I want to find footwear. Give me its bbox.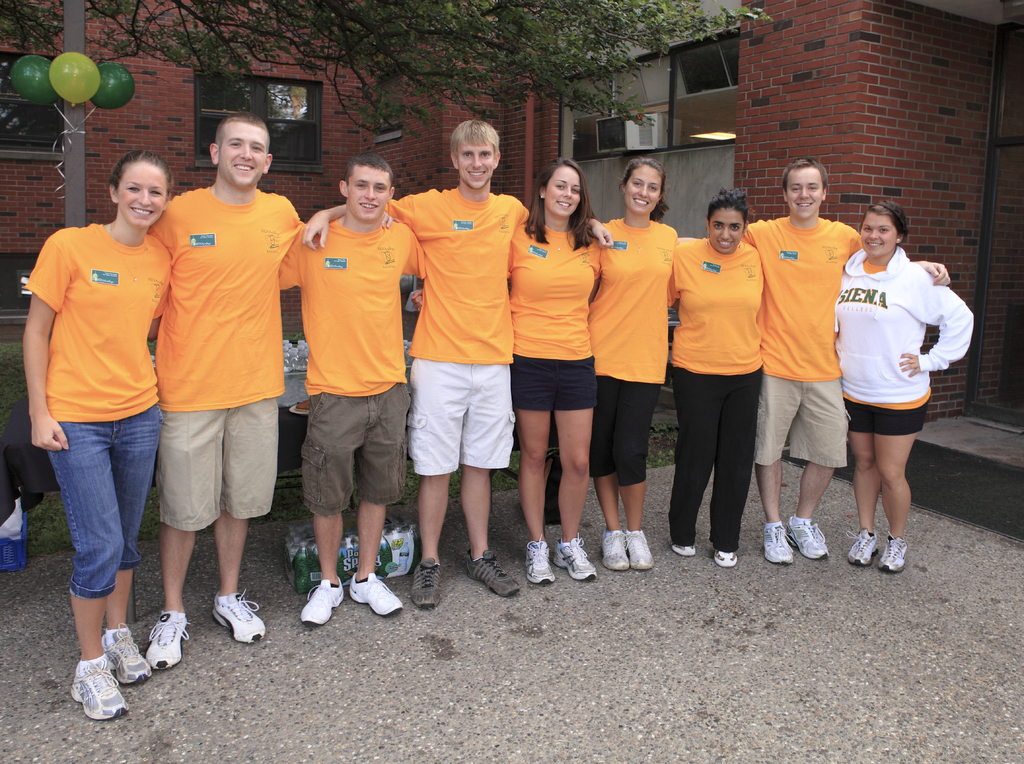
[762,521,794,570].
